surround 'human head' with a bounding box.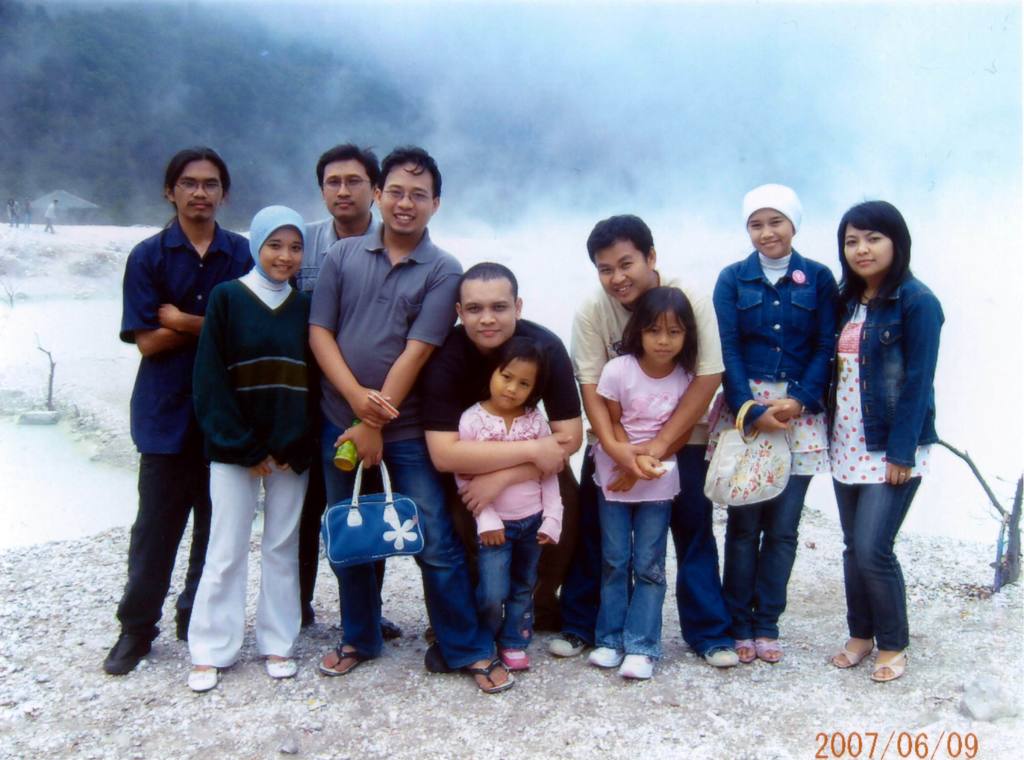
pyautogui.locateOnScreen(850, 205, 929, 291).
